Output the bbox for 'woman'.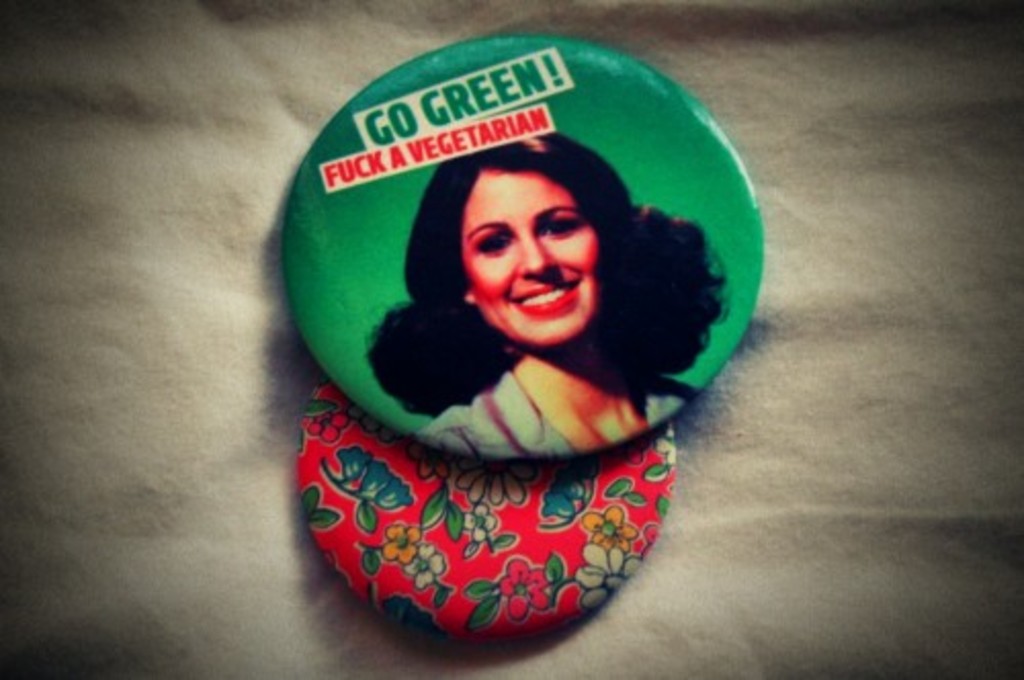
[369,133,727,461].
